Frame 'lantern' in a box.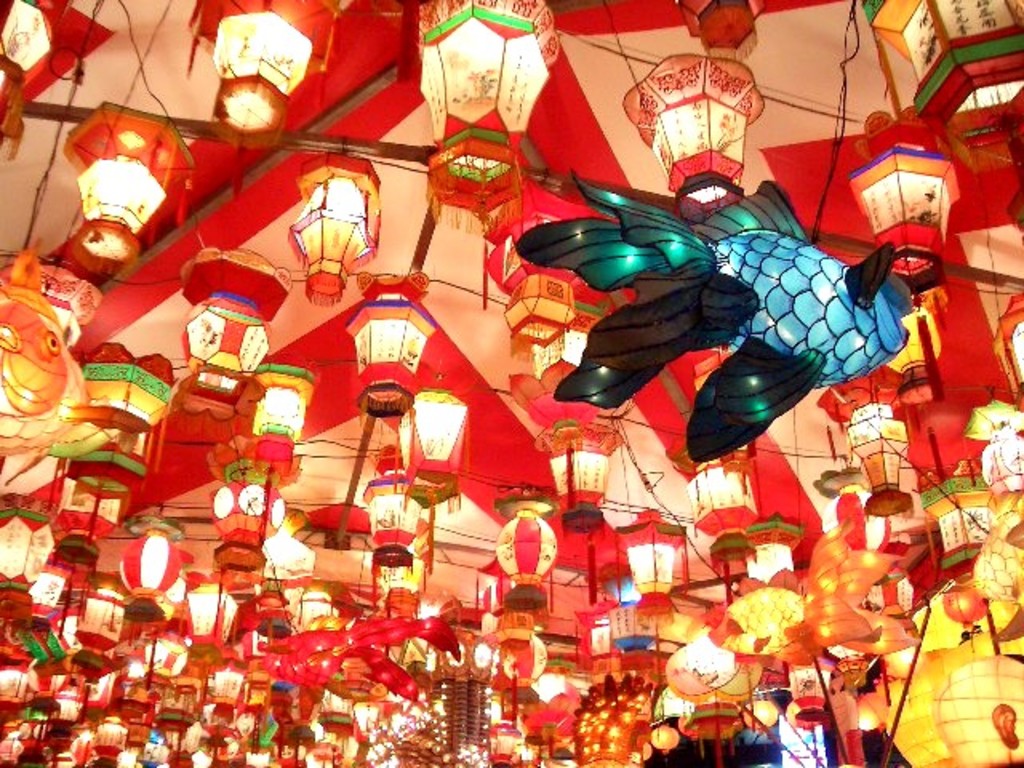
{"x1": 848, "y1": 115, "x2": 963, "y2": 290}.
